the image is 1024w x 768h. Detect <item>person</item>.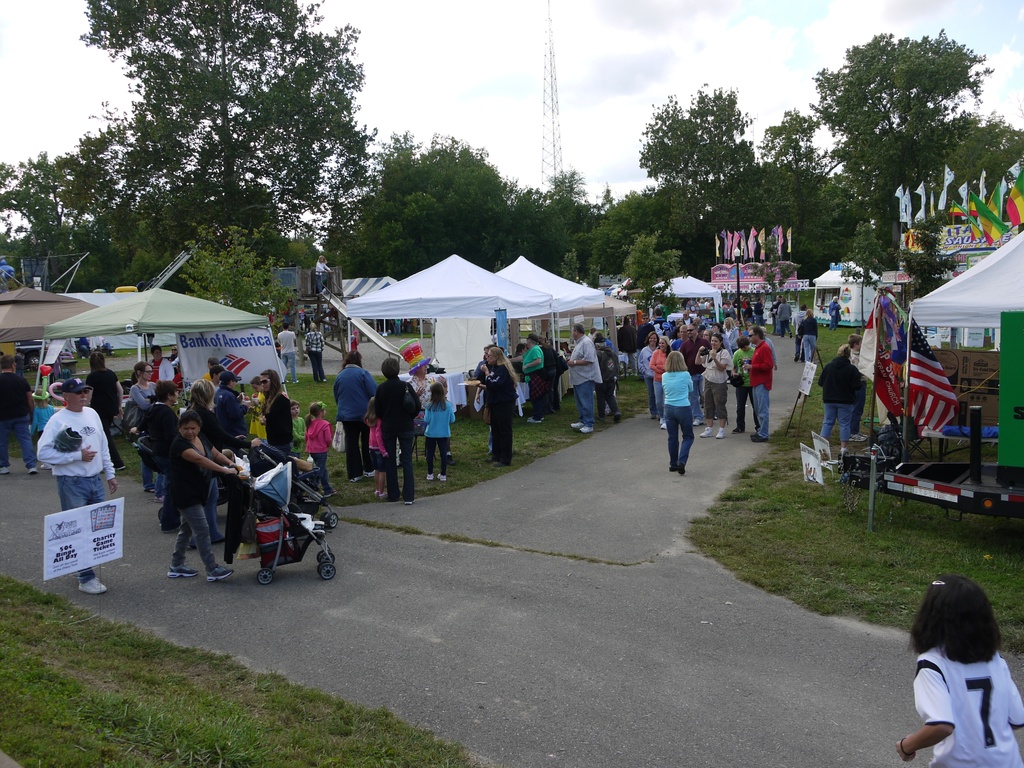
Detection: bbox(742, 323, 774, 444).
